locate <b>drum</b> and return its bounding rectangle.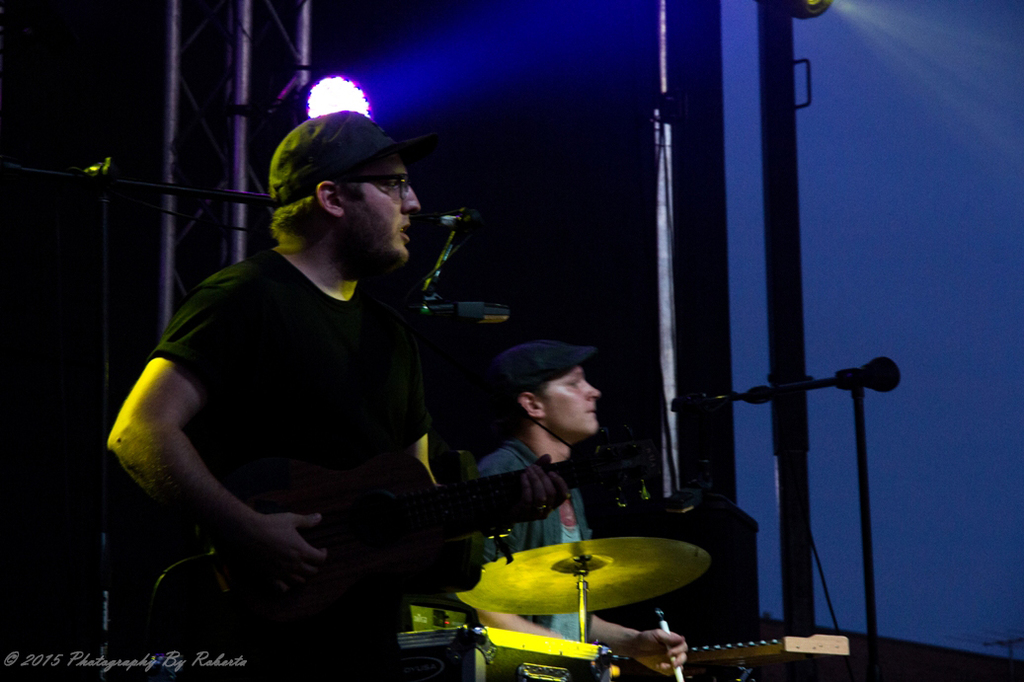
BBox(442, 528, 729, 644).
